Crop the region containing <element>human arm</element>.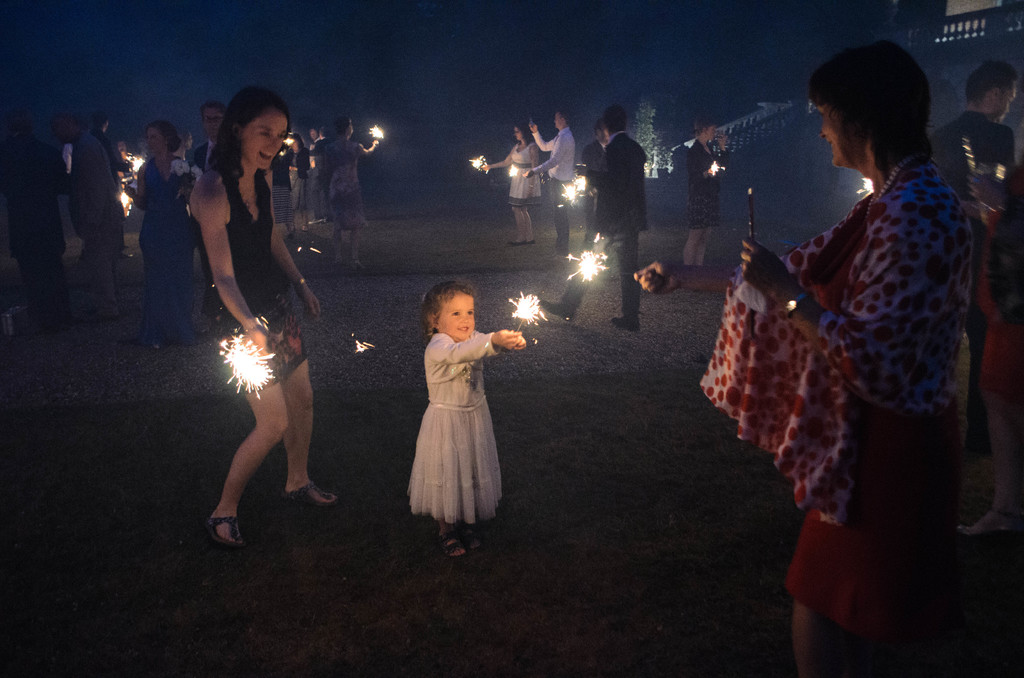
Crop region: bbox=(632, 257, 732, 297).
